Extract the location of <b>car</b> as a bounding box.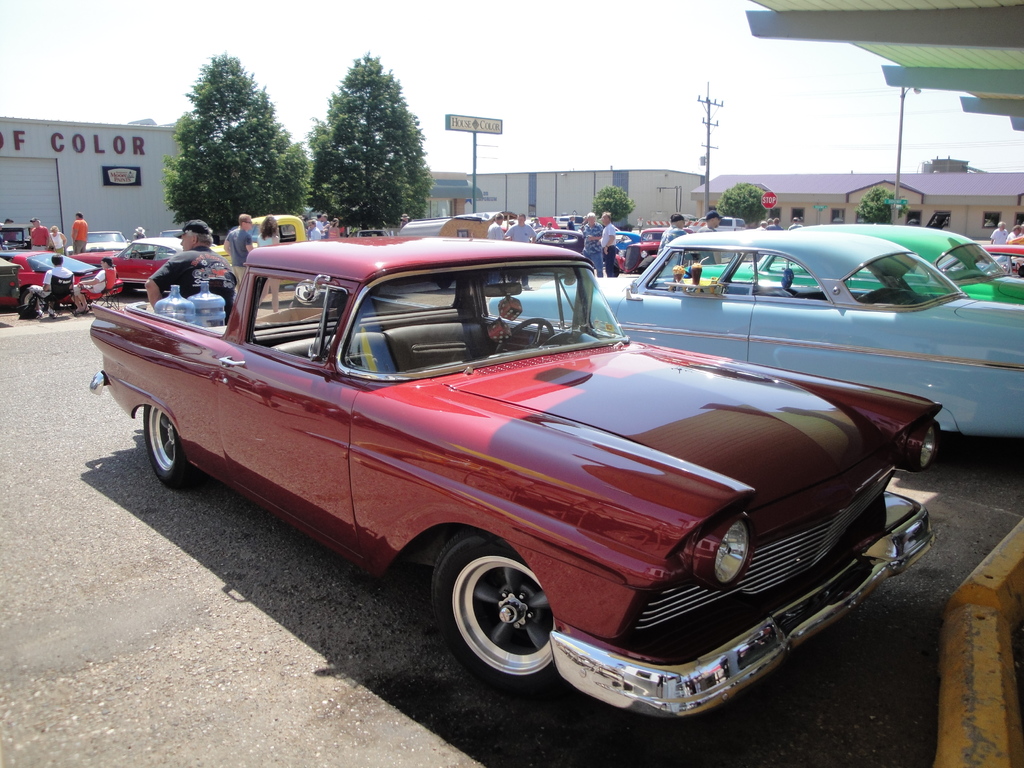
(68,233,230,300).
